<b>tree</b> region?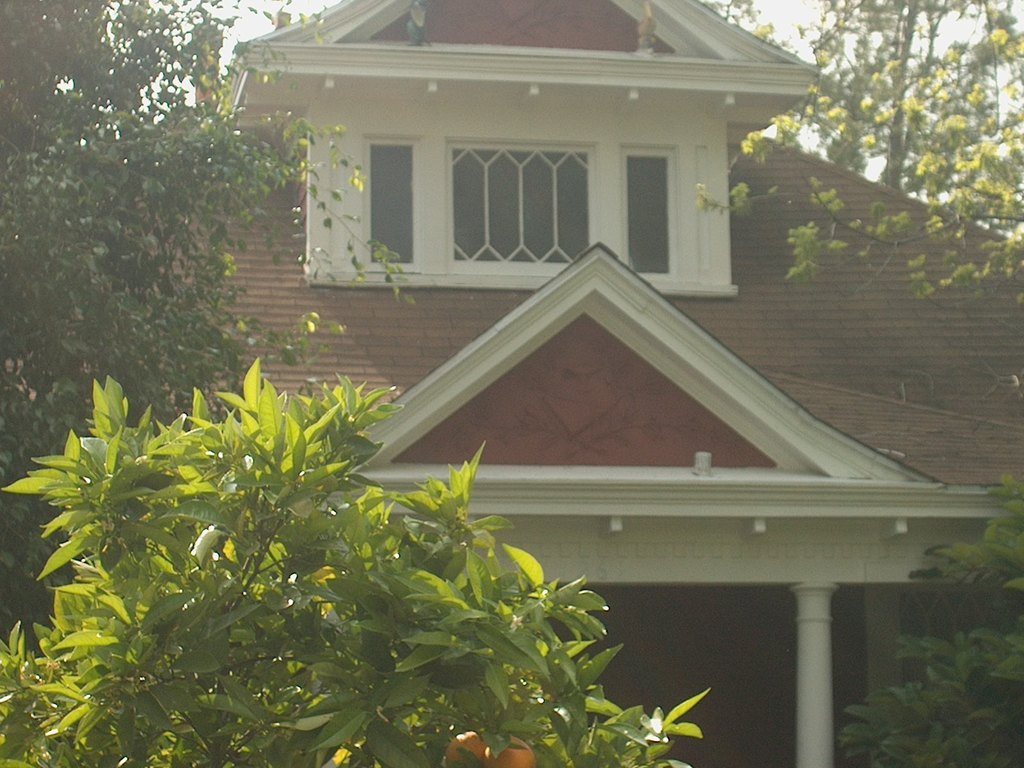
{"left": 836, "top": 465, "right": 1023, "bottom": 766}
